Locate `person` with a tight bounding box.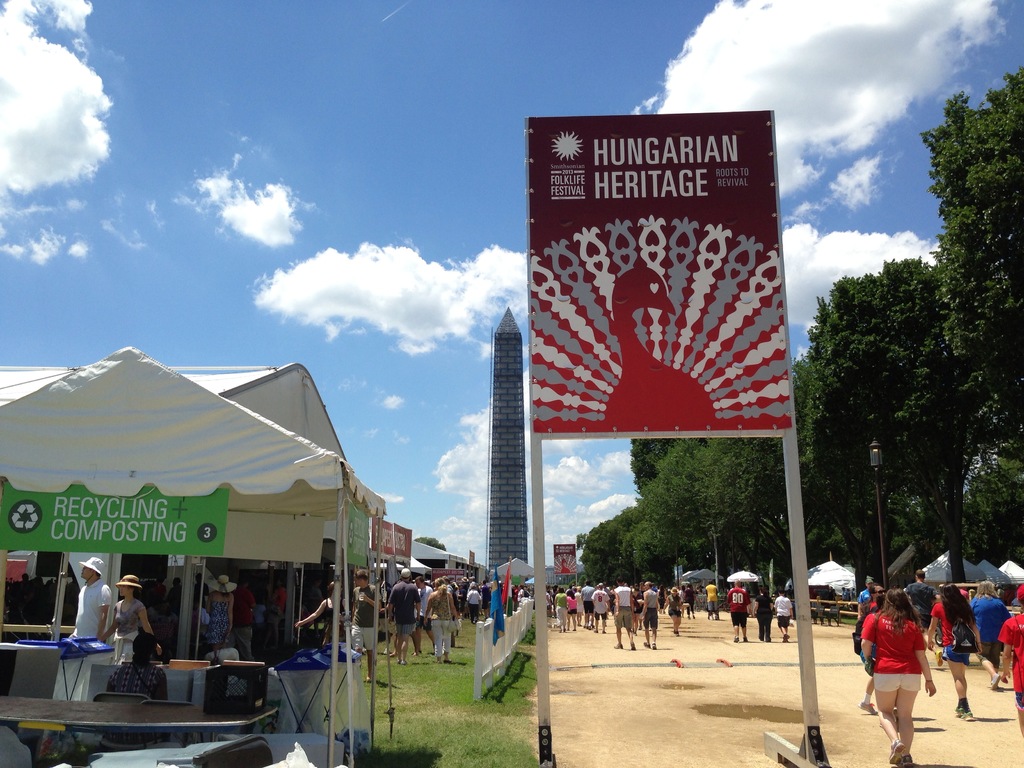
crop(67, 556, 111, 640).
